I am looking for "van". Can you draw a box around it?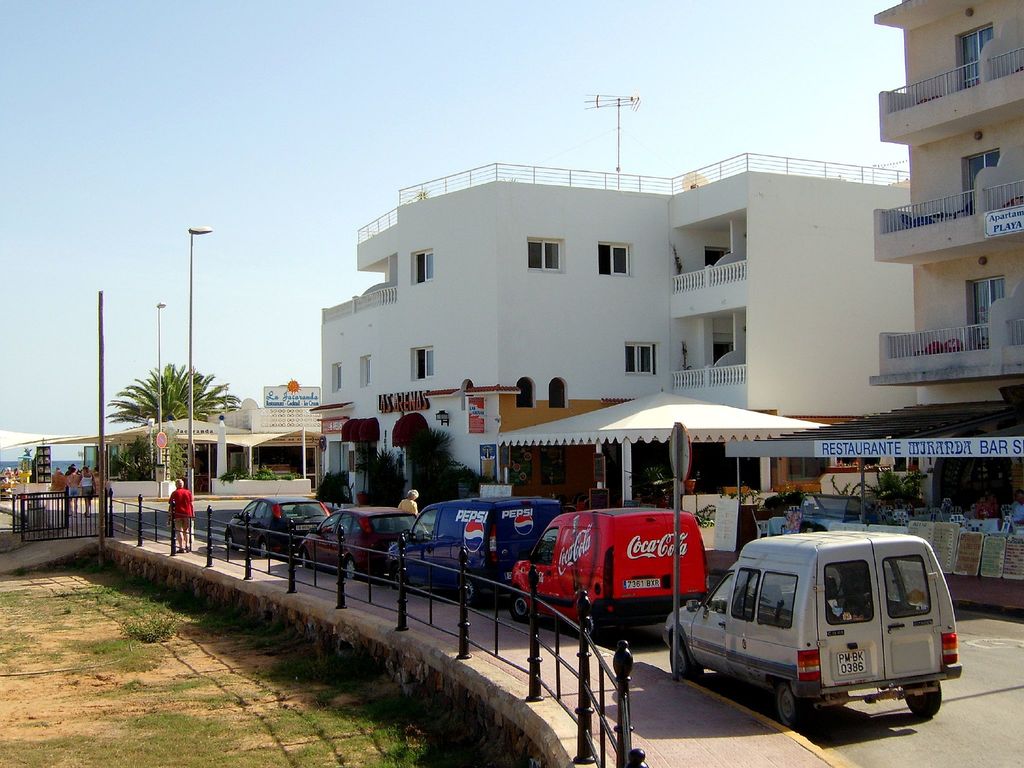
Sure, the bounding box is [x1=509, y1=504, x2=711, y2=643].
